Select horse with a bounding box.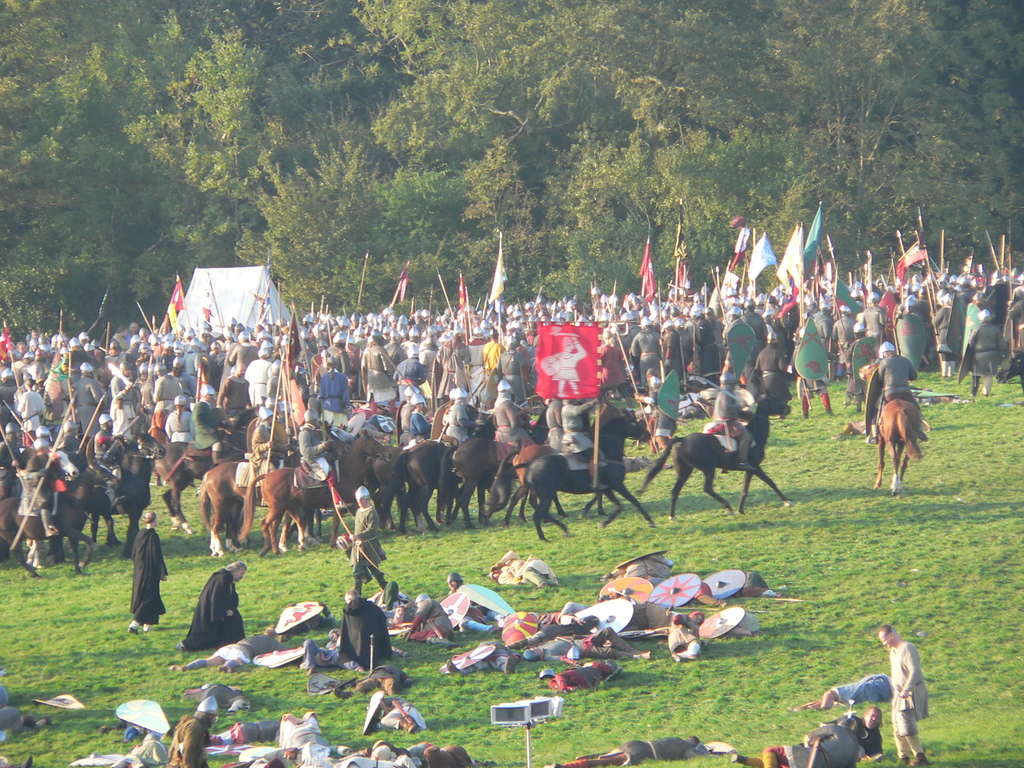
bbox=[857, 362, 925, 493].
